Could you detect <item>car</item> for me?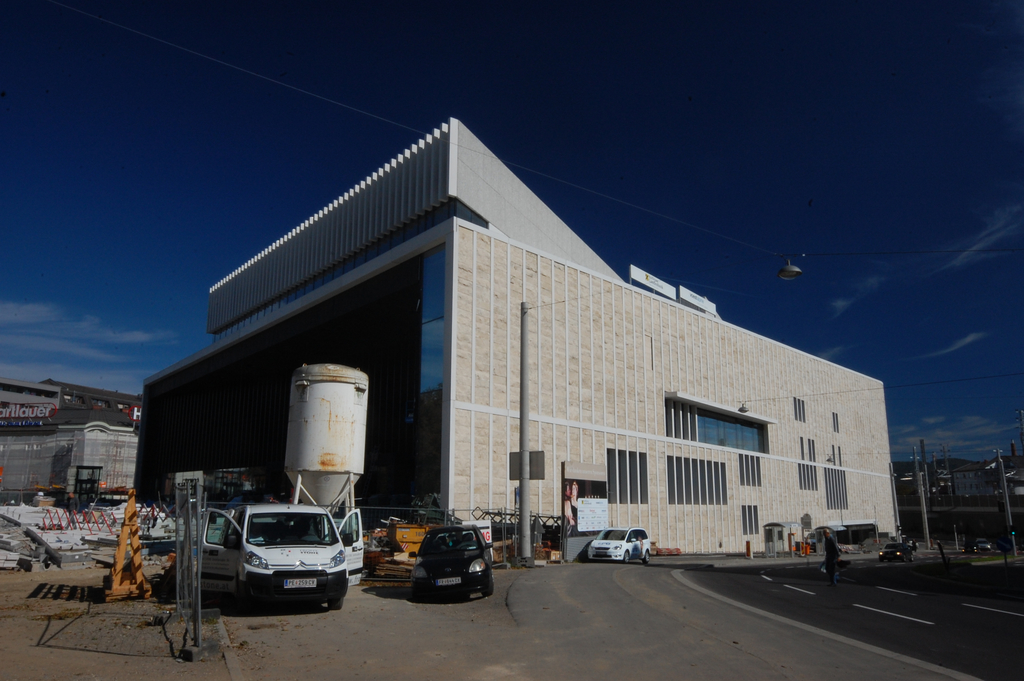
Detection result: crop(880, 543, 913, 561).
